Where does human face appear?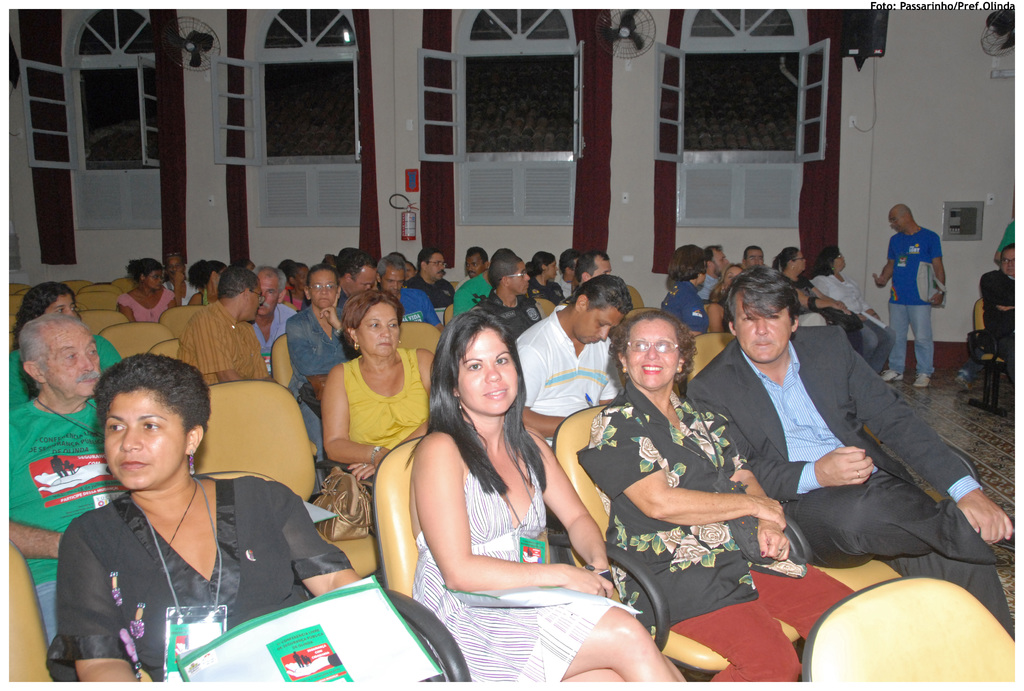
Appears at 511,258,527,296.
